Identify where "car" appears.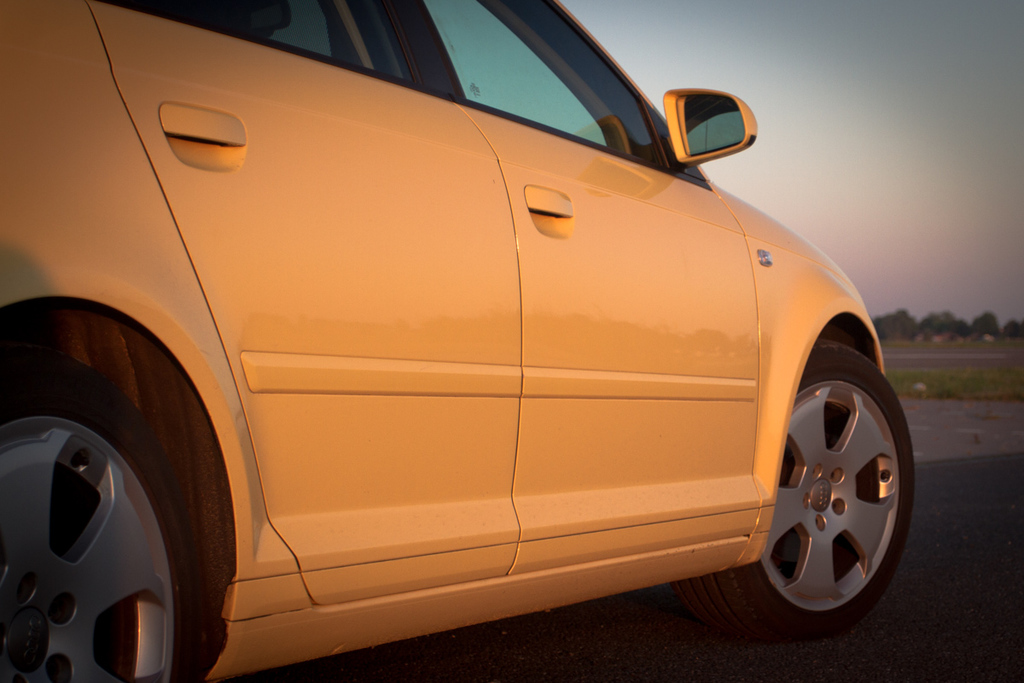
Appears at detection(1, 3, 940, 682).
